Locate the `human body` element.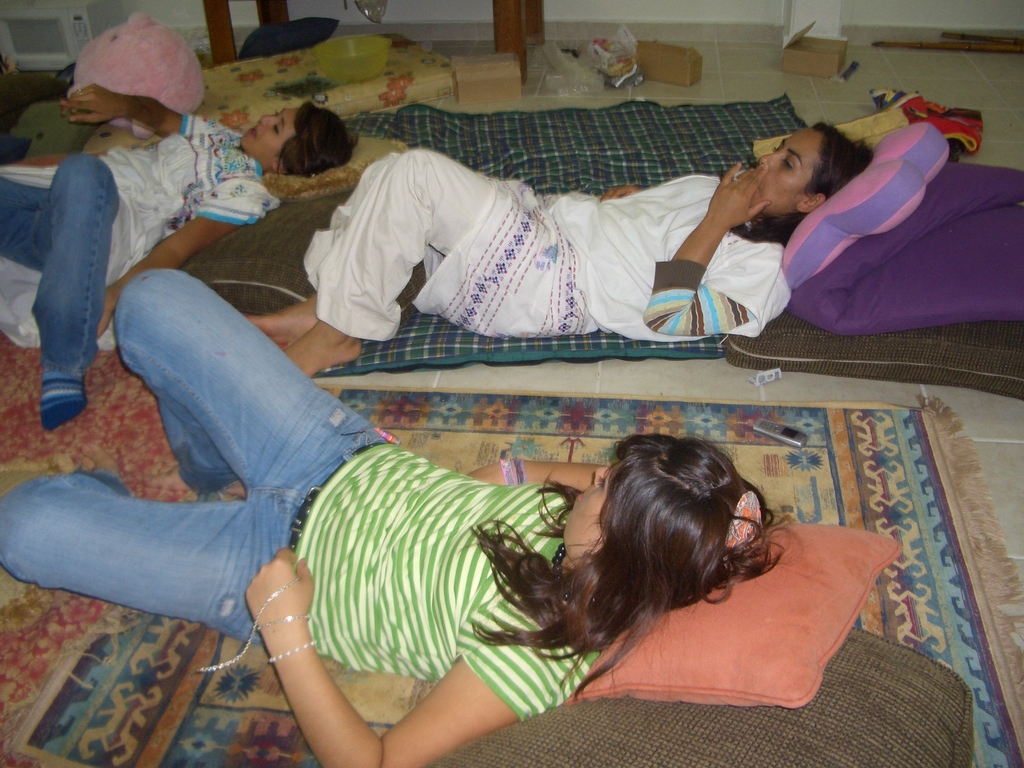
Element bbox: 0:92:364:430.
